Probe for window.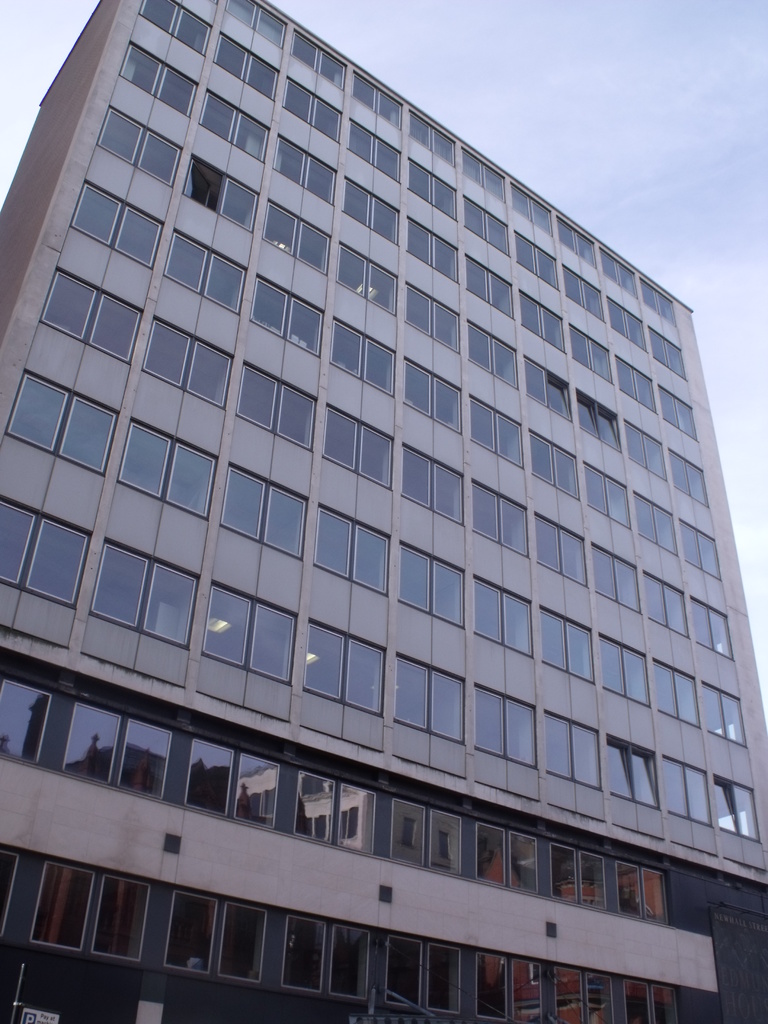
Probe result: x1=534, y1=514, x2=587, y2=586.
